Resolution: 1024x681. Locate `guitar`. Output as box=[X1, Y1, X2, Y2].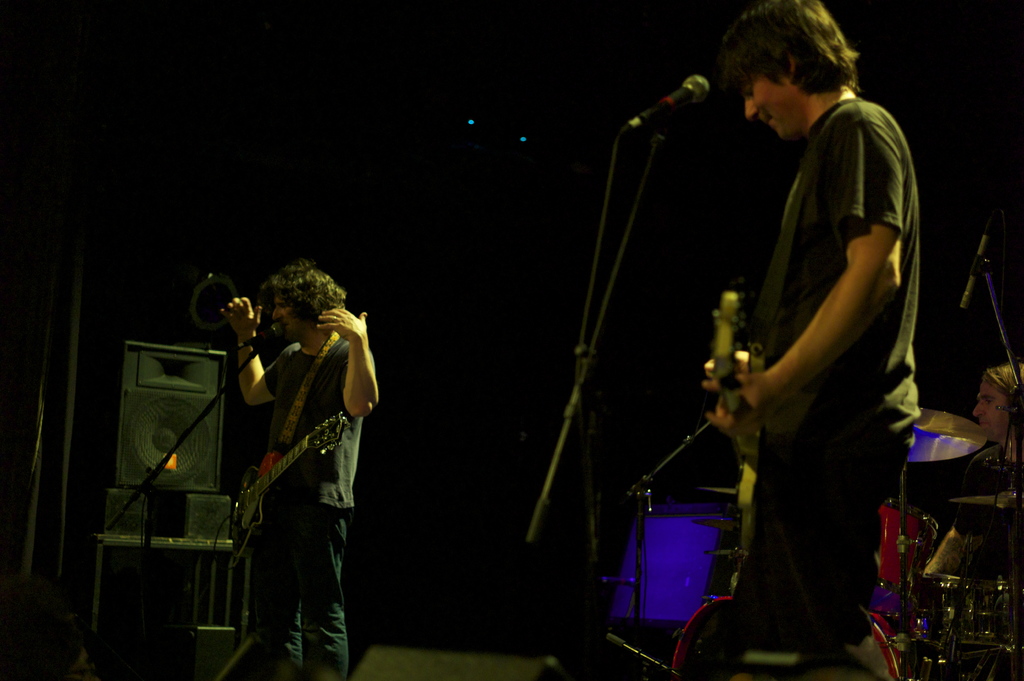
box=[699, 289, 767, 474].
